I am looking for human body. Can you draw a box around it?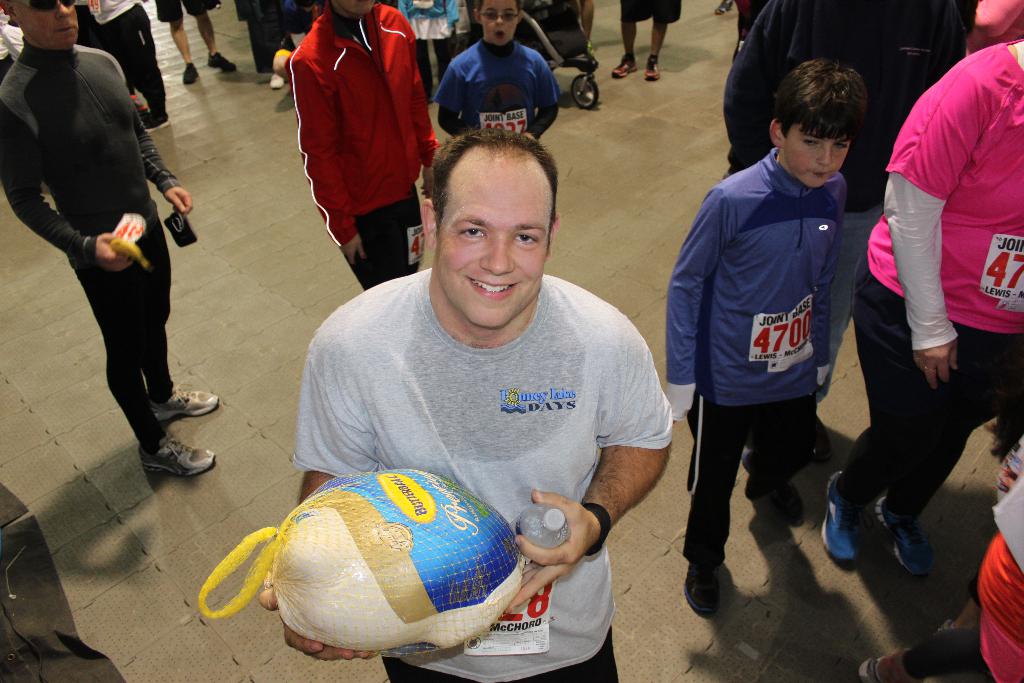
Sure, the bounding box is rect(71, 0, 173, 131).
